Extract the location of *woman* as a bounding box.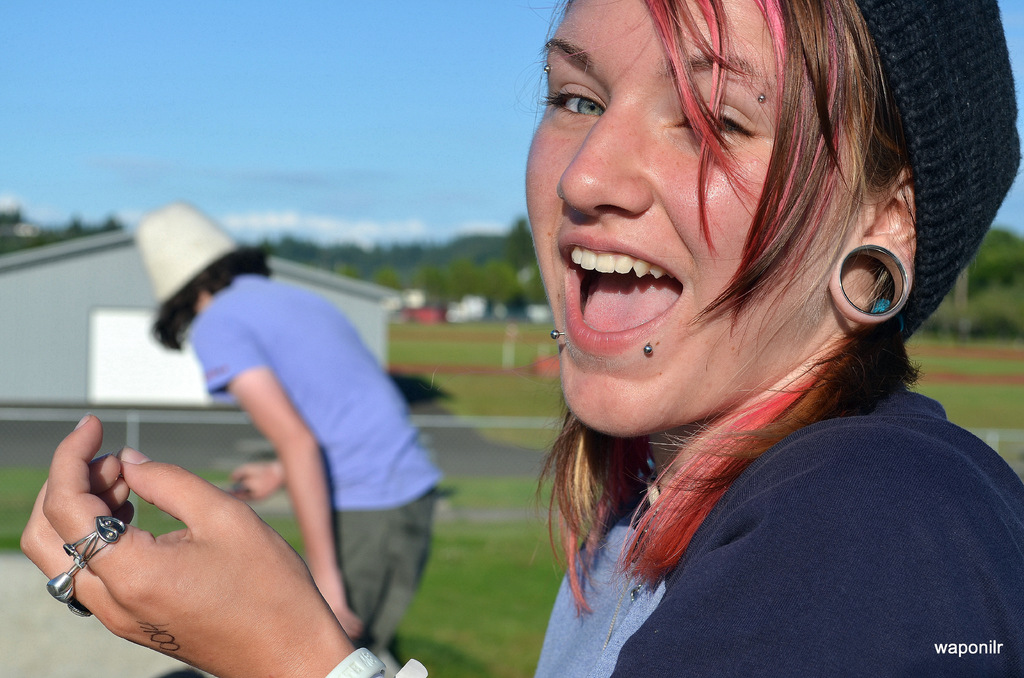
l=465, t=0, r=1007, b=650.
